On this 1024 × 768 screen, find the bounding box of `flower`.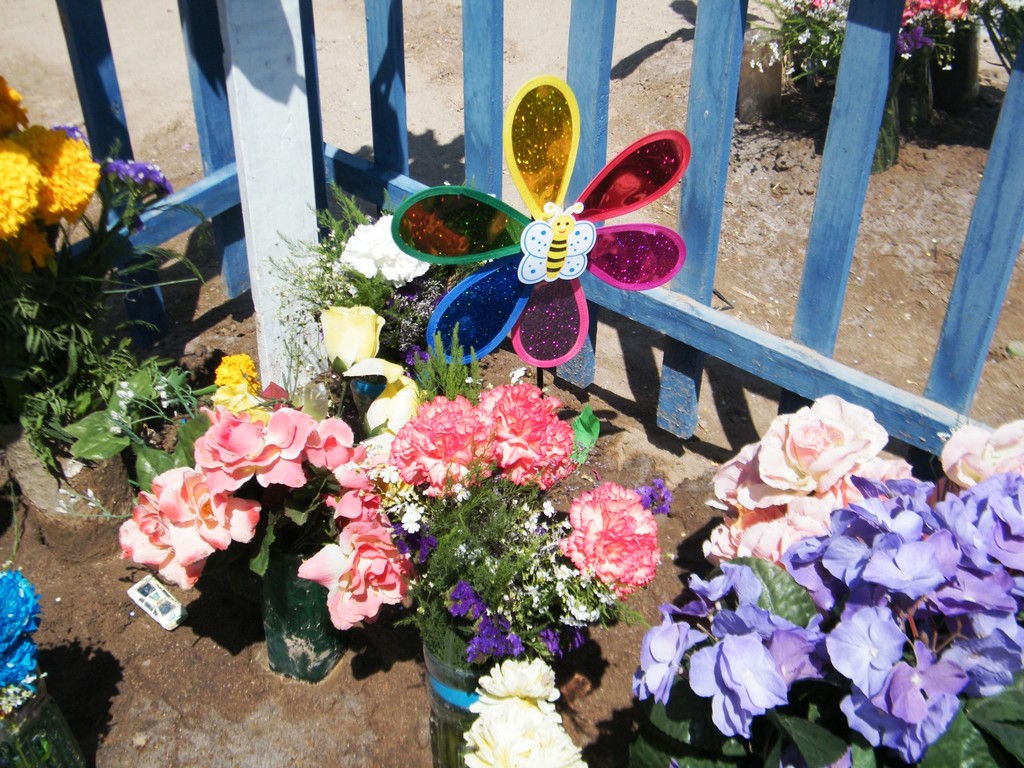
Bounding box: <region>448, 481, 473, 502</region>.
